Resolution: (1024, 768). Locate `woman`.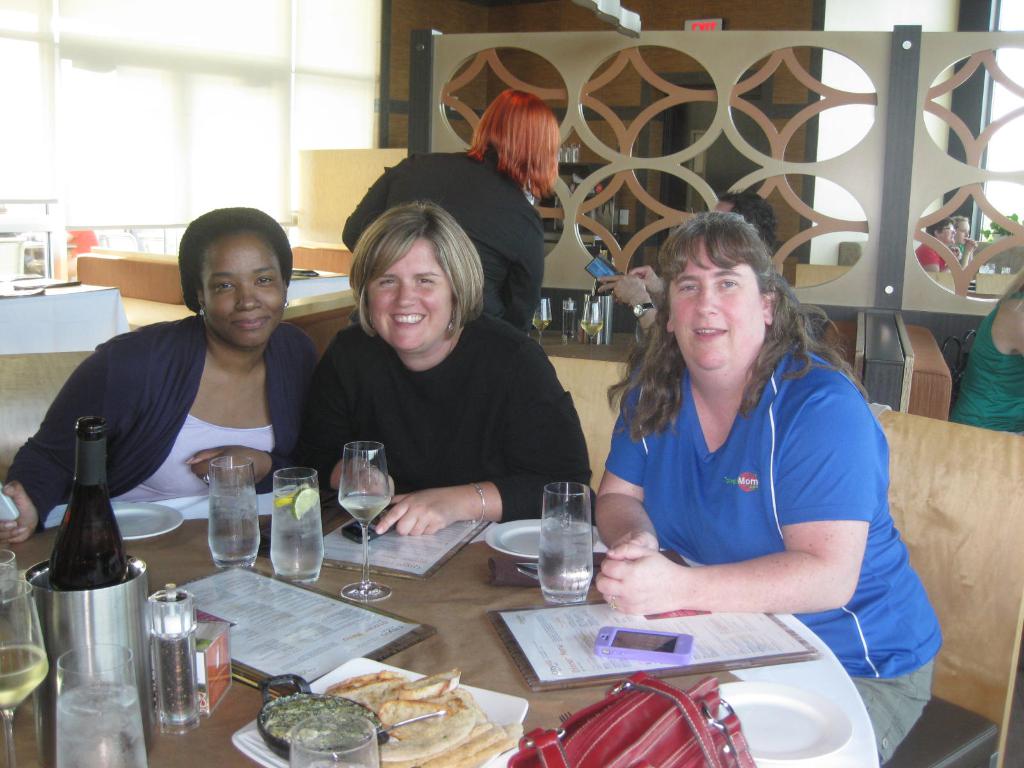
left=291, top=201, right=591, bottom=548.
